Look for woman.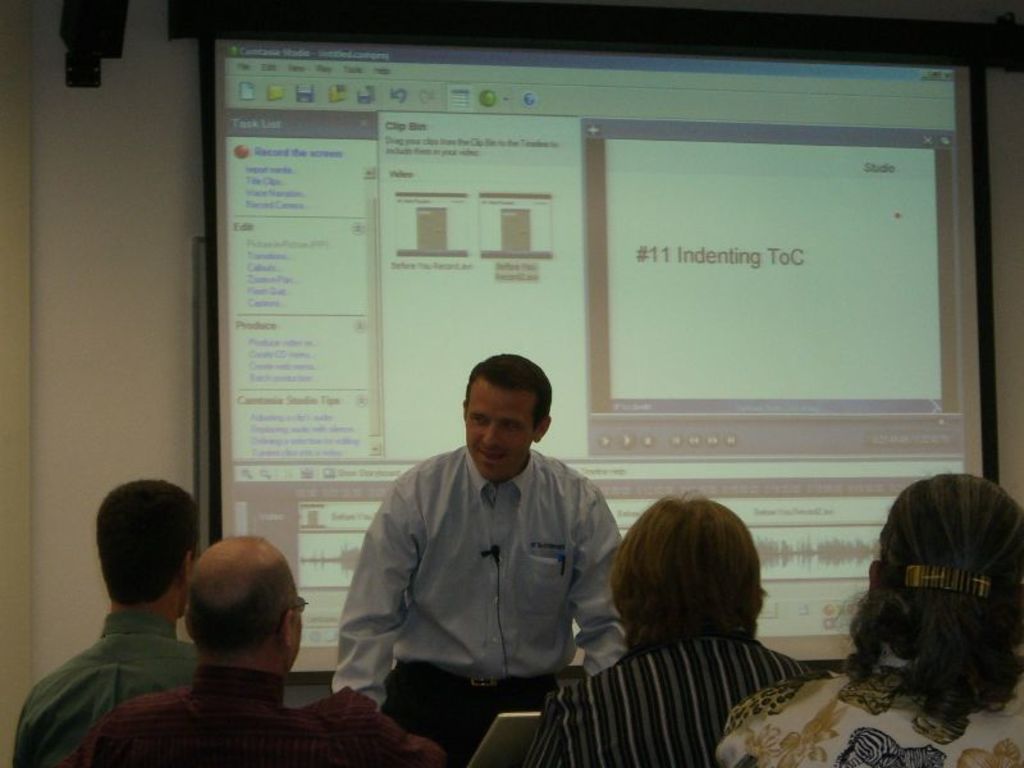
Found: 708:471:1023:767.
